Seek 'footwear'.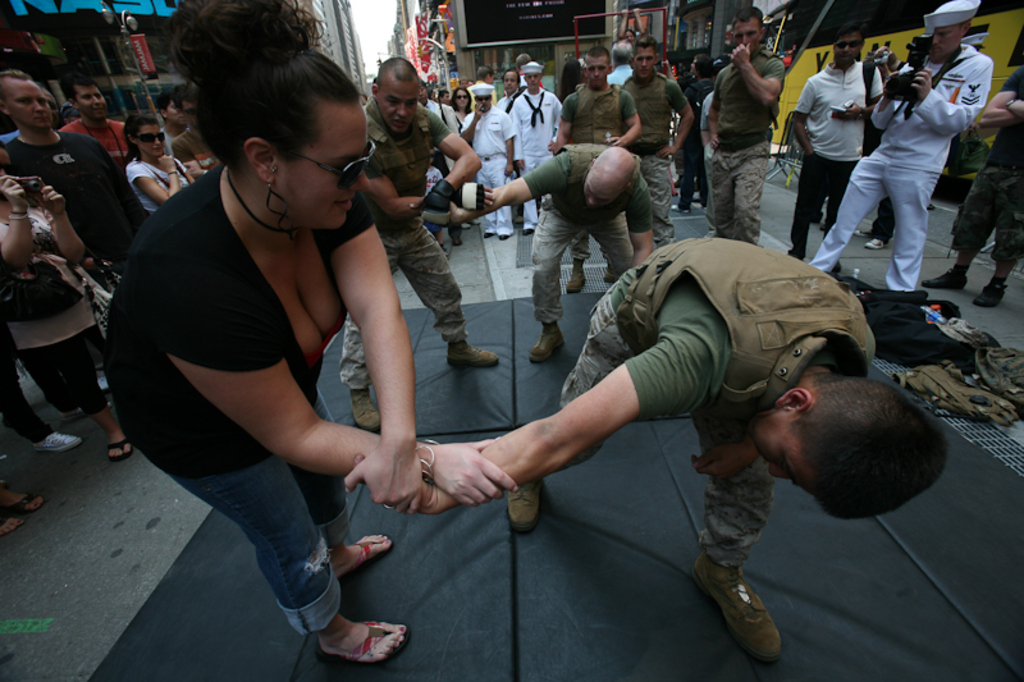
BBox(524, 228, 539, 233).
